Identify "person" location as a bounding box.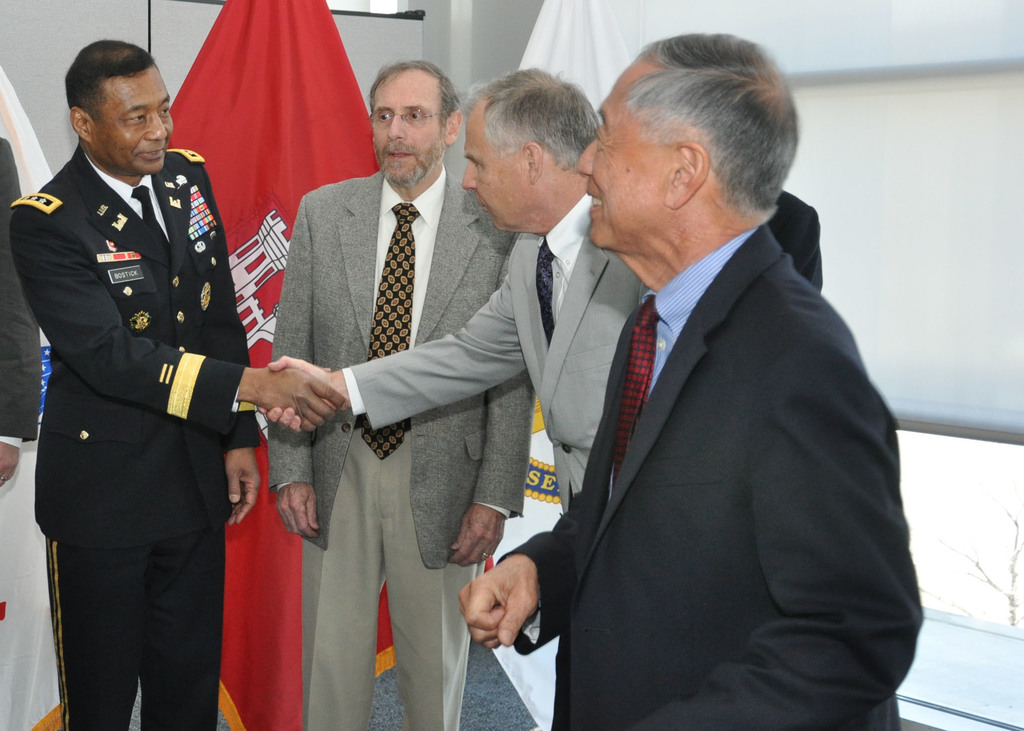
[left=0, top=134, right=44, bottom=488].
